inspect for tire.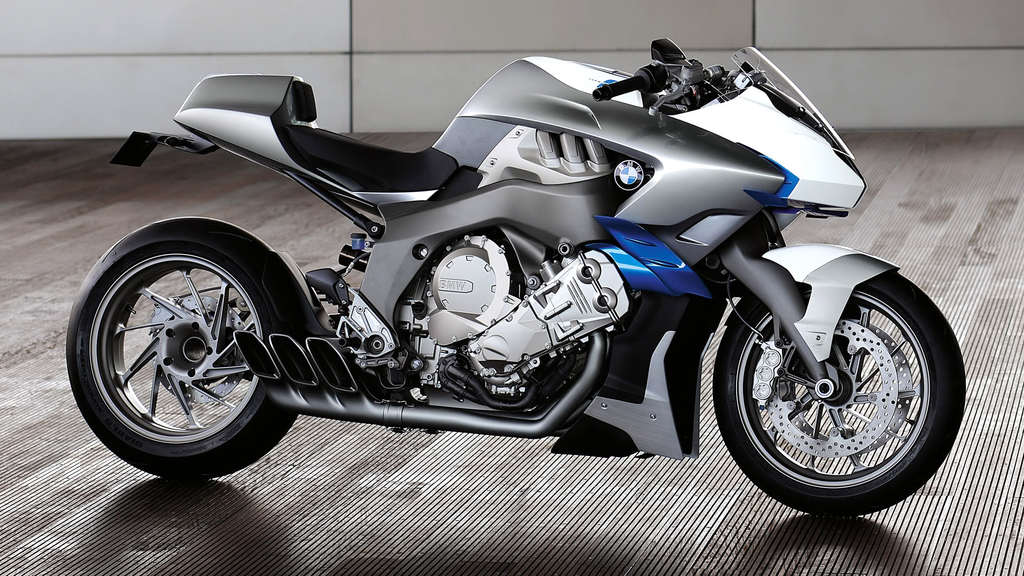
Inspection: 708, 246, 967, 511.
